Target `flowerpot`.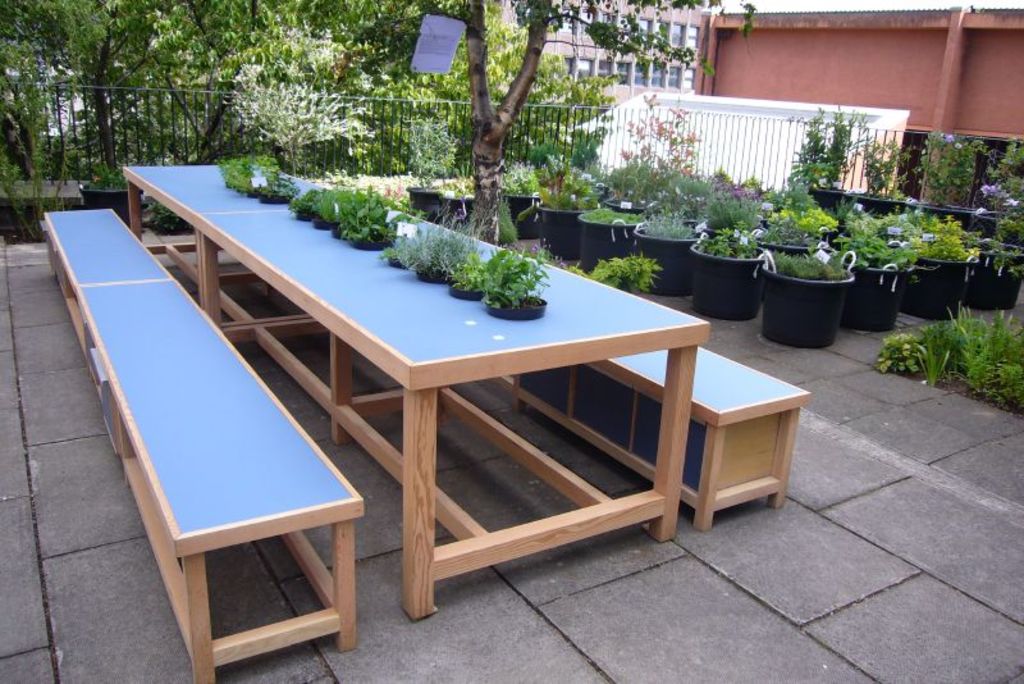
Target region: 435 196 472 231.
